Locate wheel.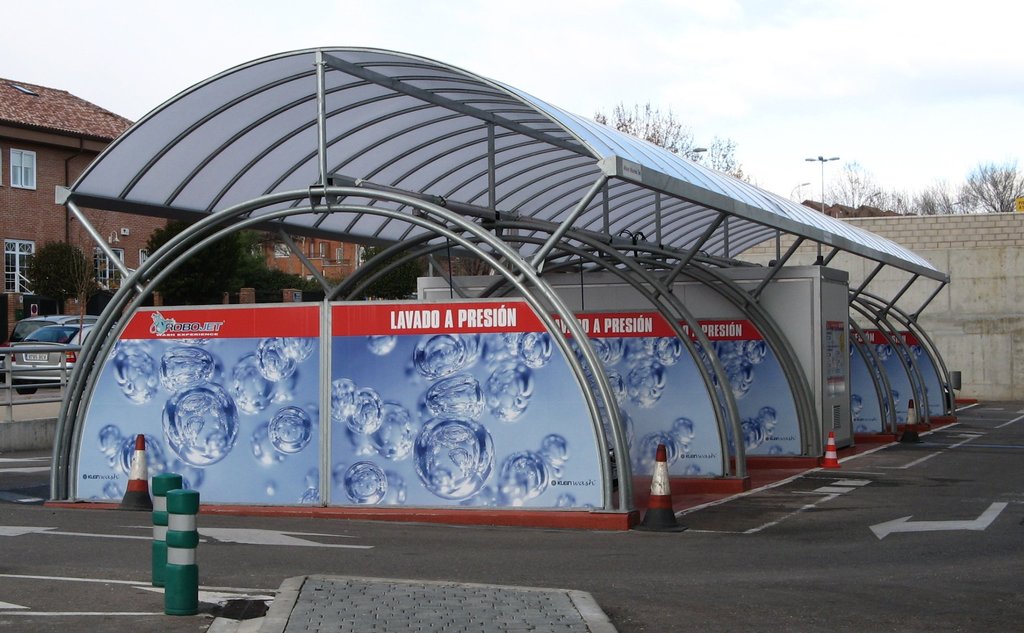
Bounding box: (14,382,35,396).
